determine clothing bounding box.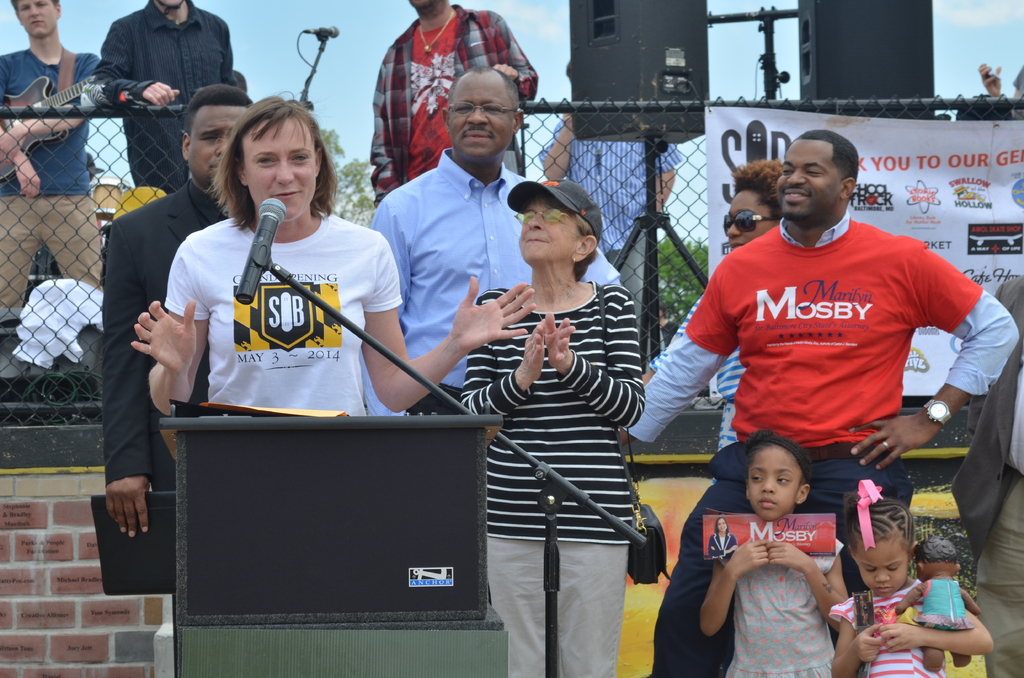
Determined: [92,0,247,188].
